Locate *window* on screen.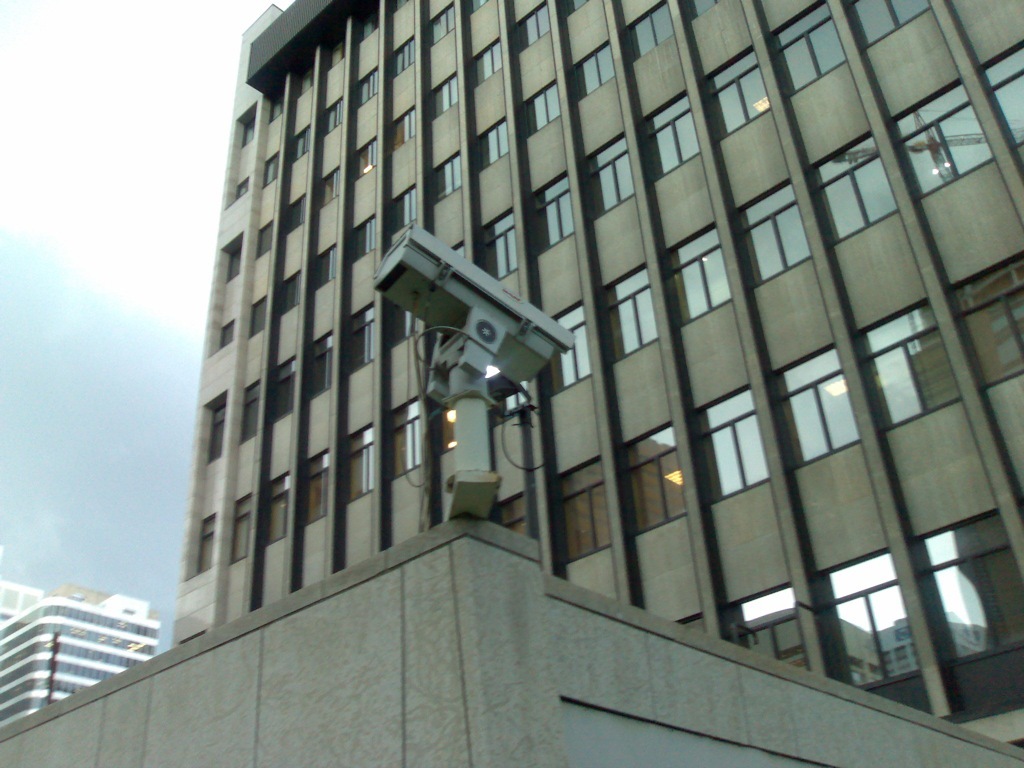
On screen at 773:0:853:96.
